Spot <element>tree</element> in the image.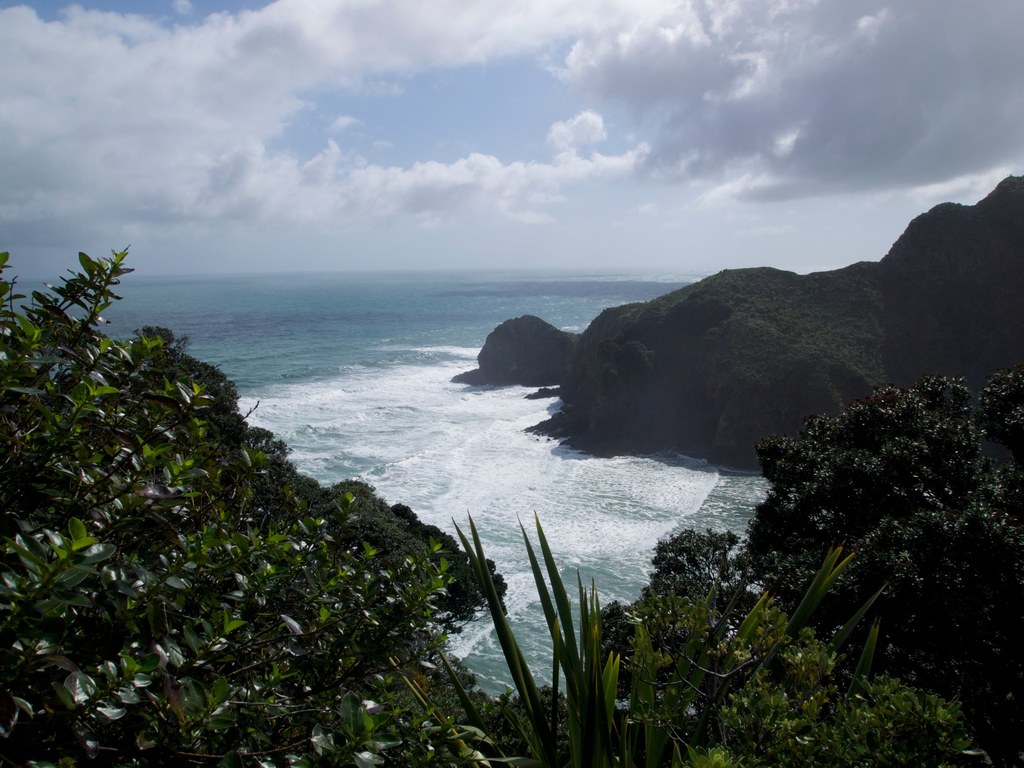
<element>tree</element> found at select_region(729, 363, 1023, 767).
